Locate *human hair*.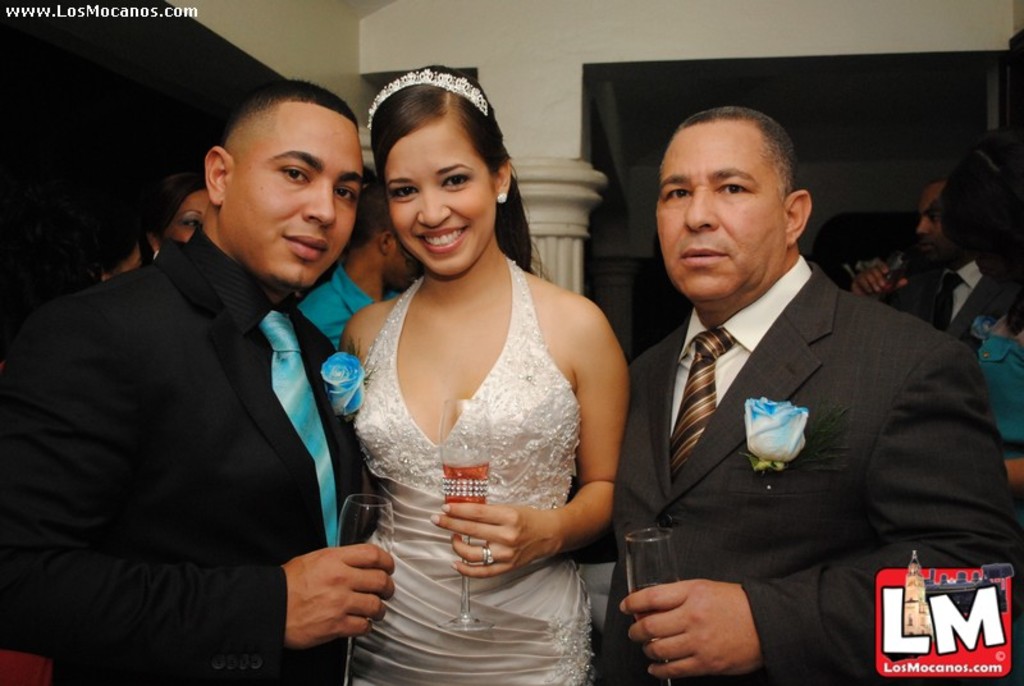
Bounding box: (927, 175, 946, 186).
